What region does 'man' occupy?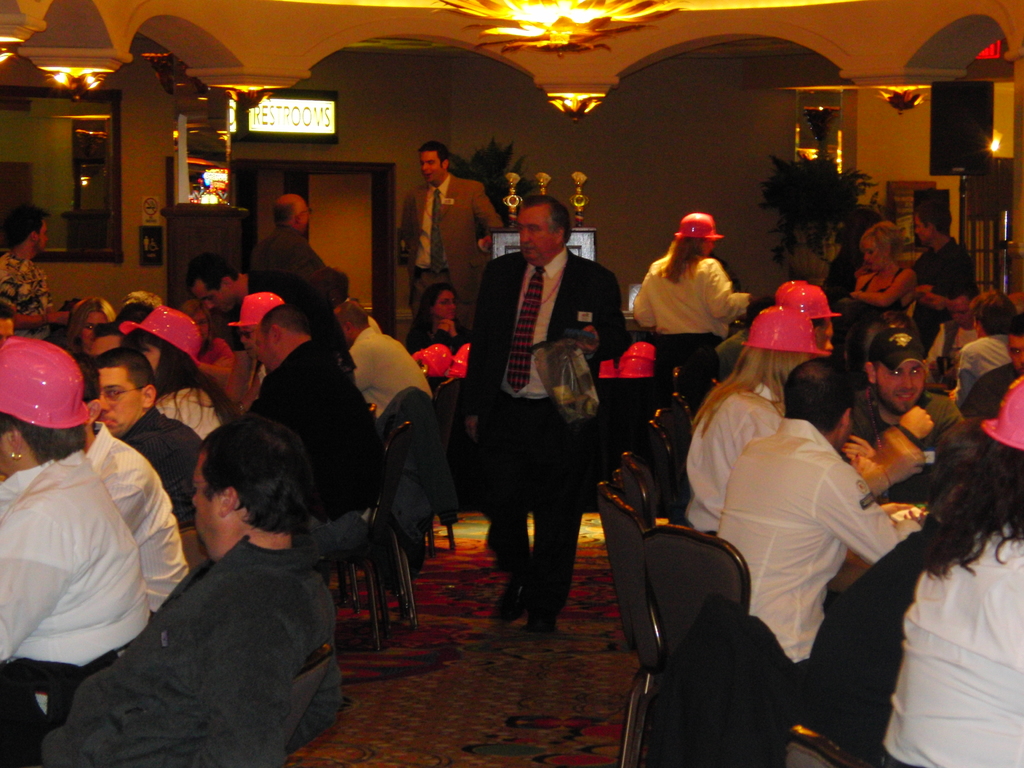
box(239, 302, 386, 556).
